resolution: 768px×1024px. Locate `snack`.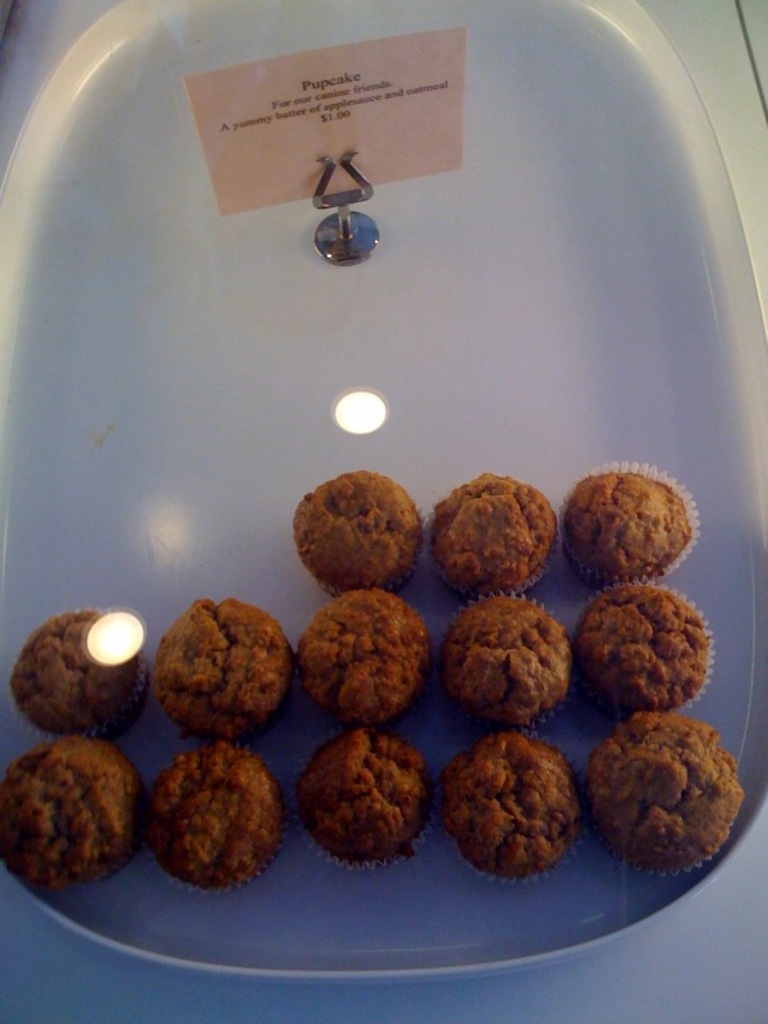
left=575, top=581, right=730, bottom=707.
